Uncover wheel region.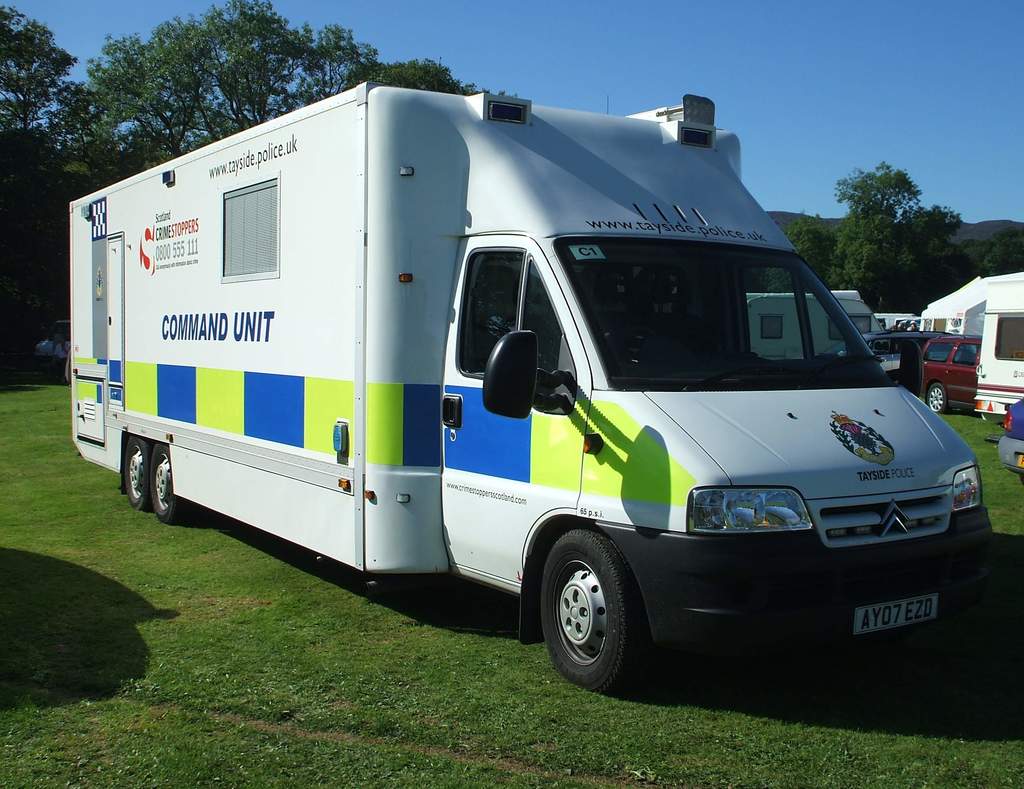
Uncovered: rect(123, 436, 156, 509).
